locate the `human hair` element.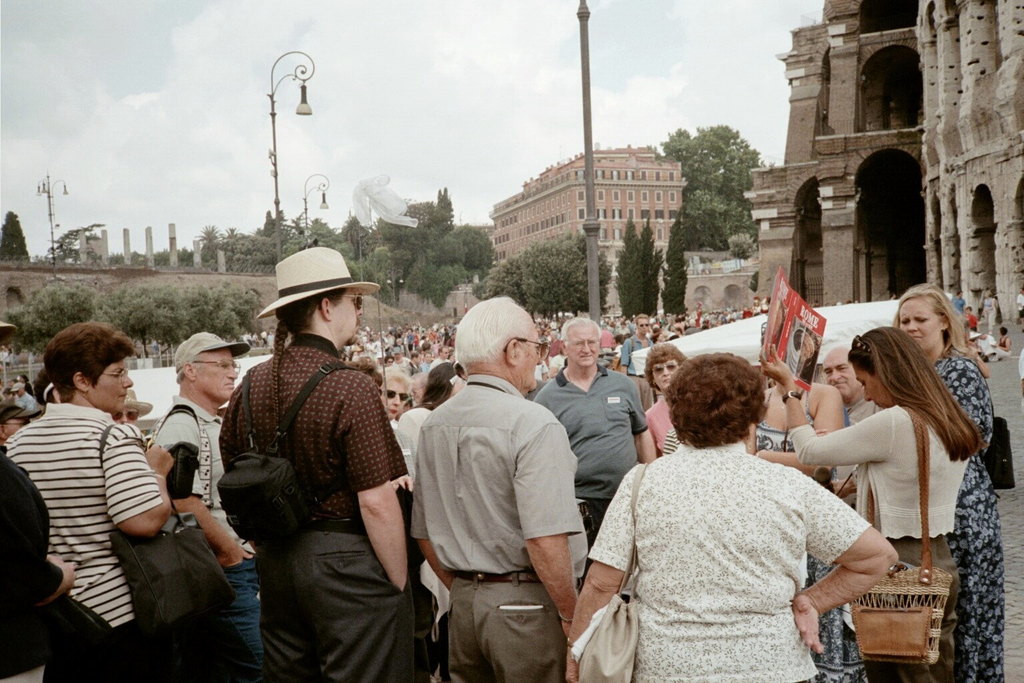
Element bbox: x1=274 y1=287 x2=343 y2=337.
